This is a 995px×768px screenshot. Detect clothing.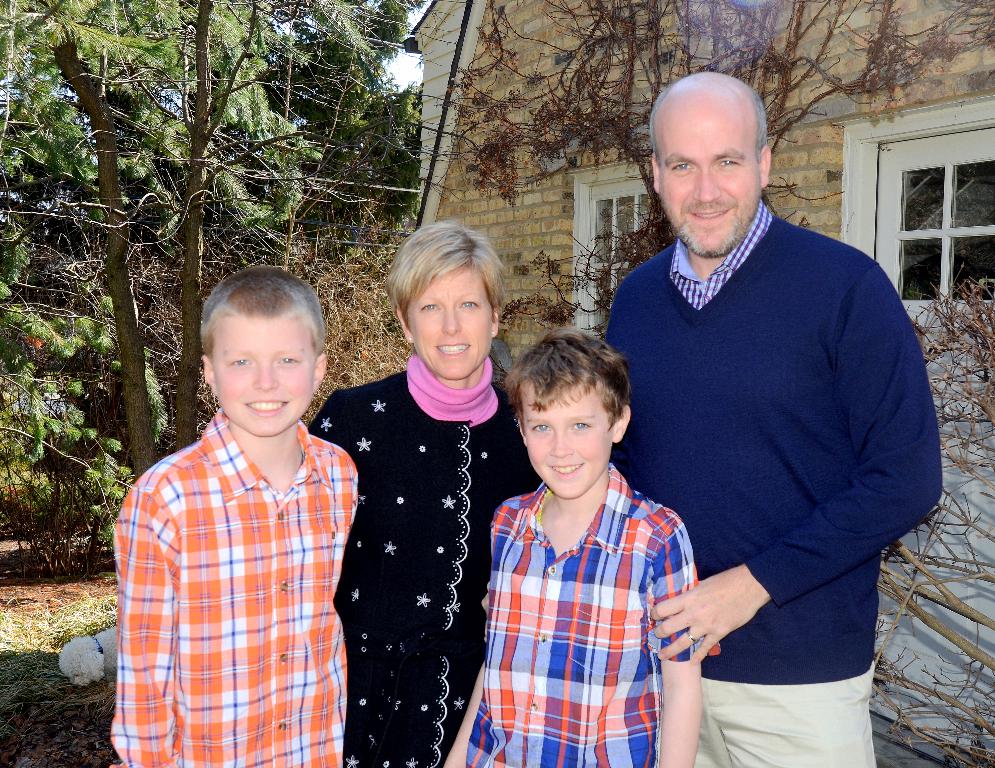
[108, 408, 359, 767].
